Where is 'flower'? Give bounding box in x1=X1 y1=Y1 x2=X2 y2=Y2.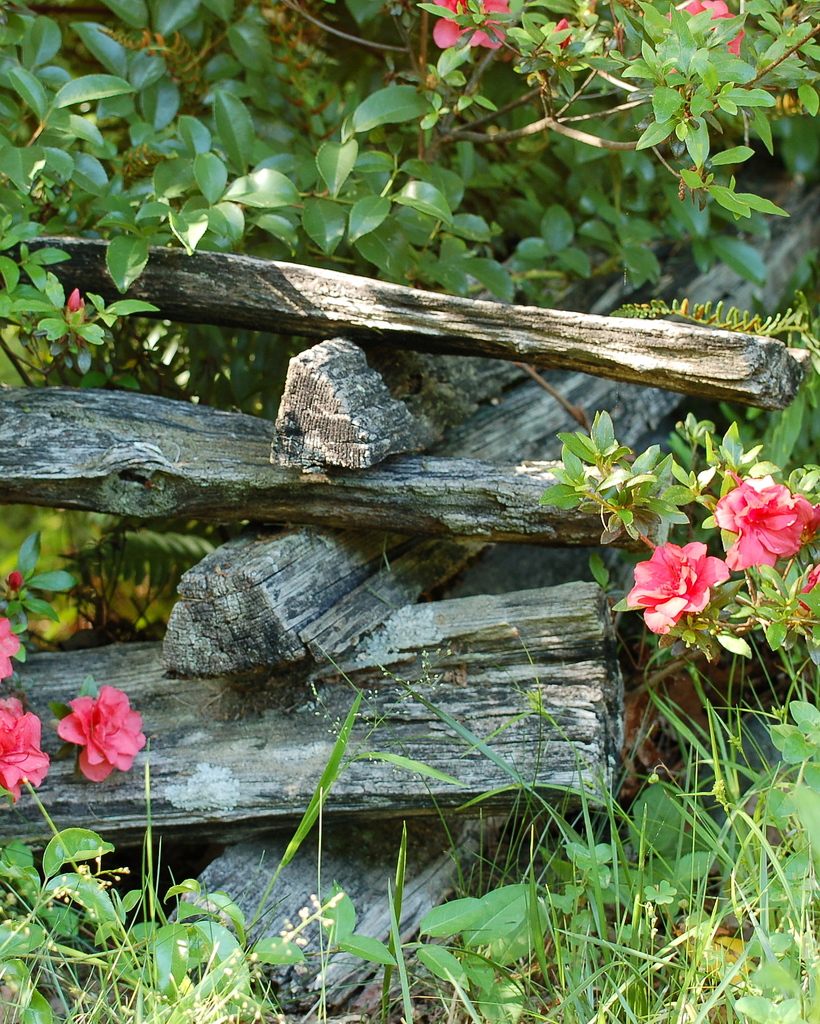
x1=433 y1=0 x2=515 y2=50.
